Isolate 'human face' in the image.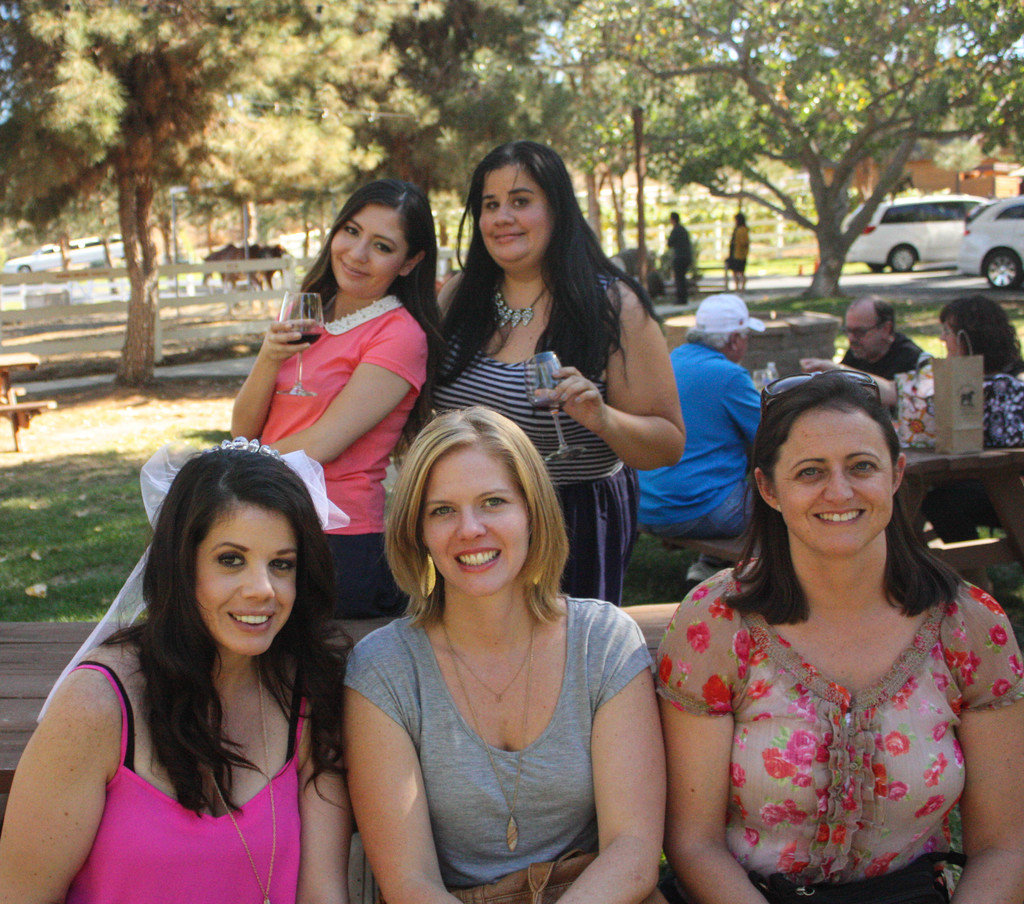
Isolated region: rect(940, 318, 964, 354).
